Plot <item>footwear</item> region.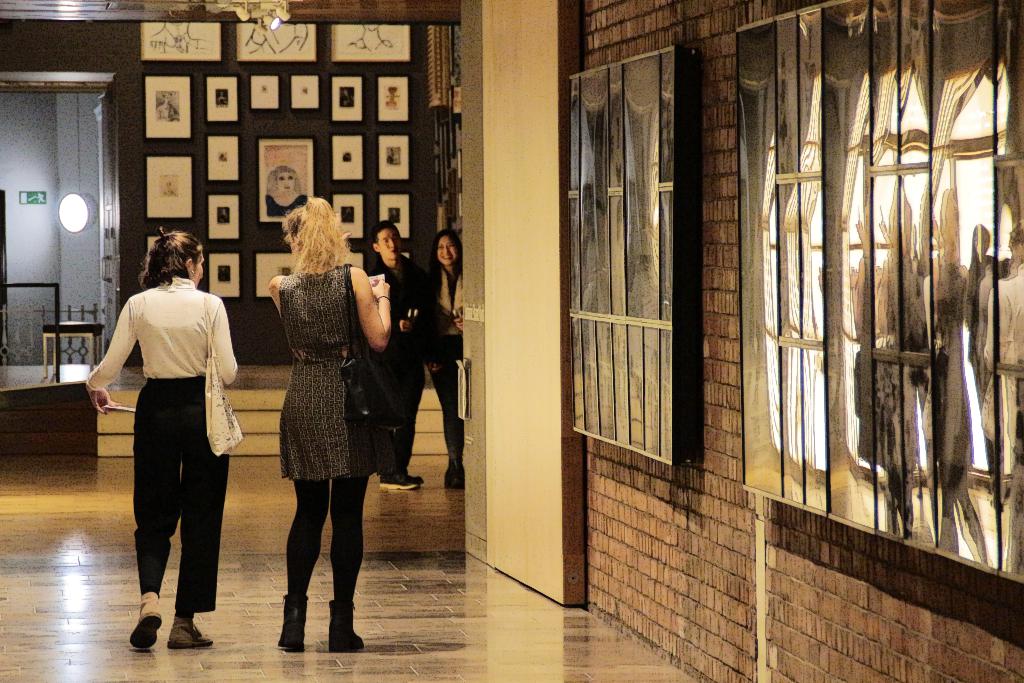
Plotted at locate(383, 468, 424, 488).
